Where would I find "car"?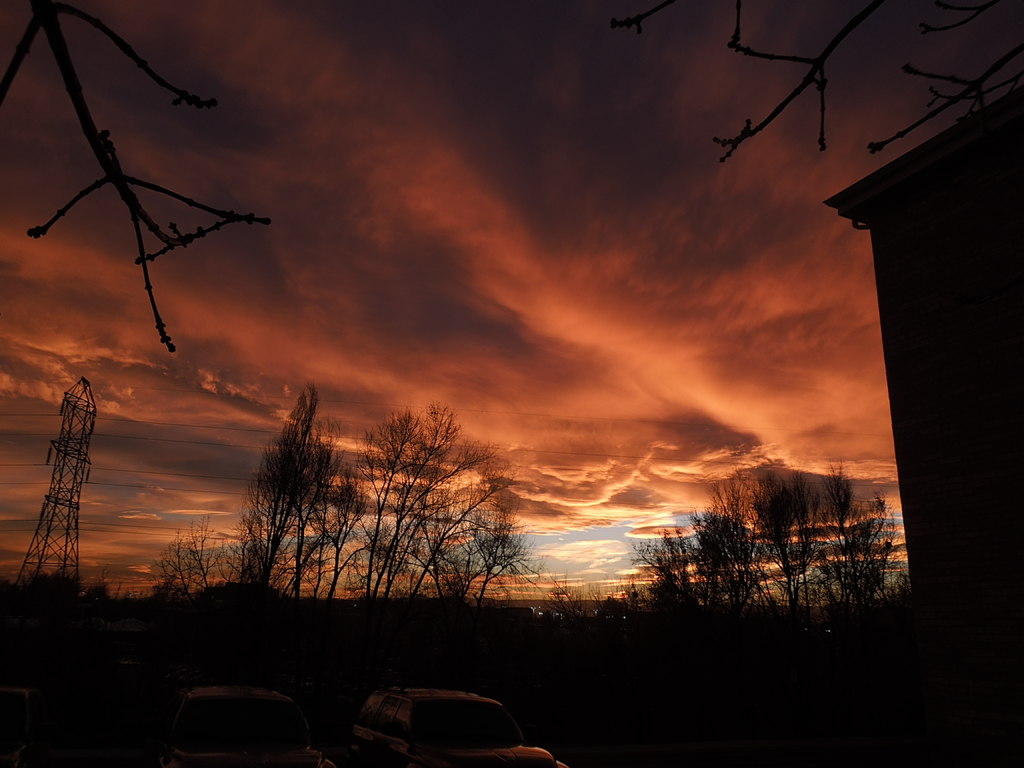
At {"x1": 344, "y1": 685, "x2": 568, "y2": 767}.
